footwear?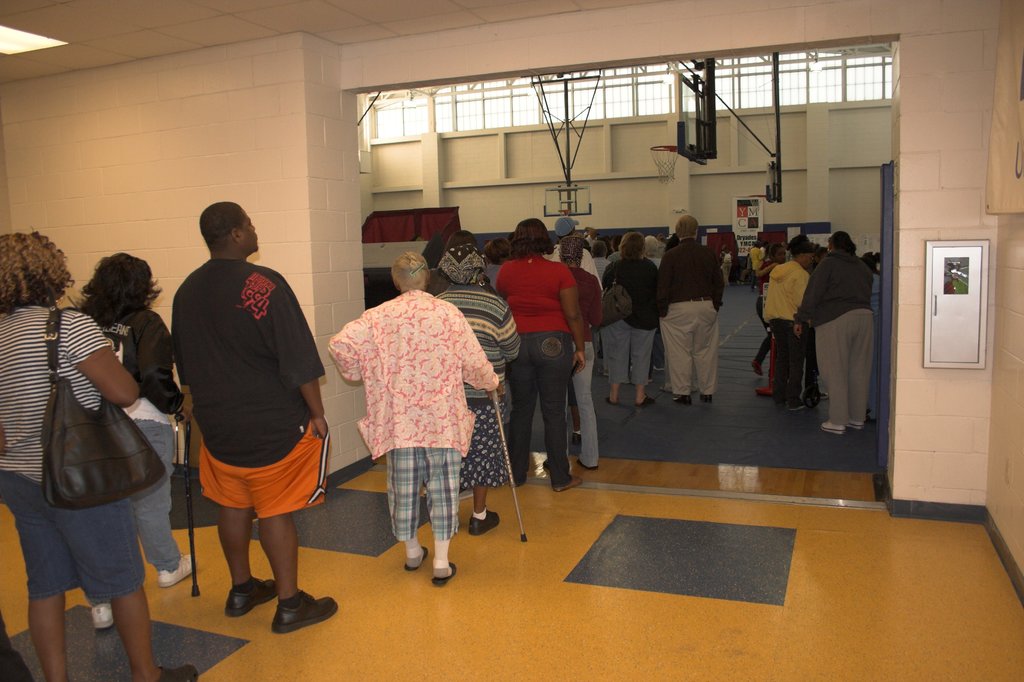
[850, 418, 860, 432]
